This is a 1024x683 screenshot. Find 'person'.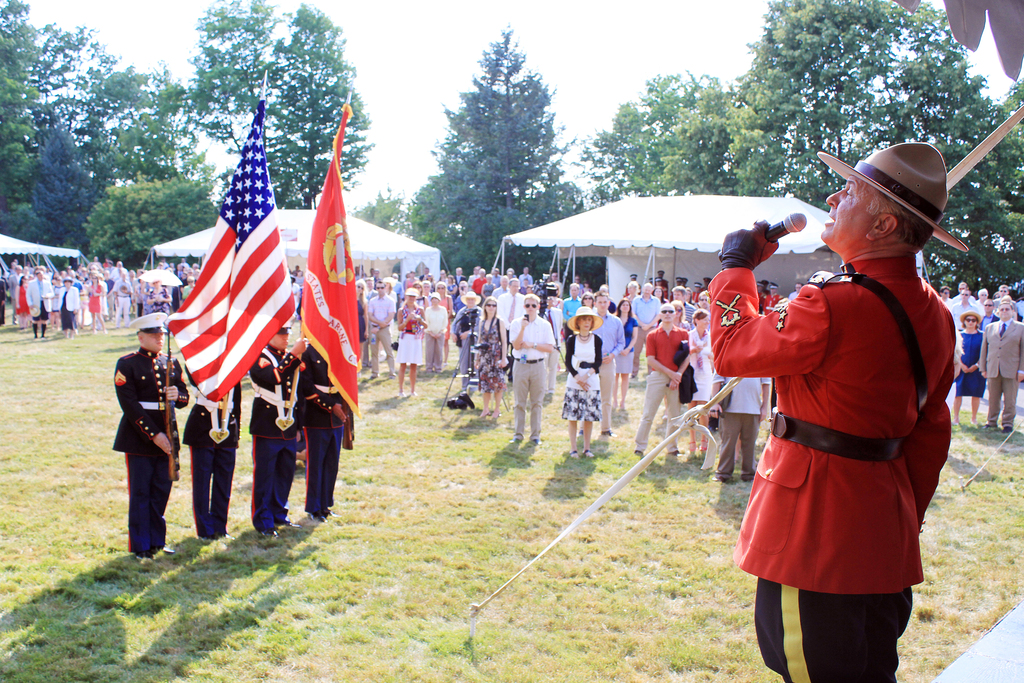
Bounding box: (108,306,177,559).
